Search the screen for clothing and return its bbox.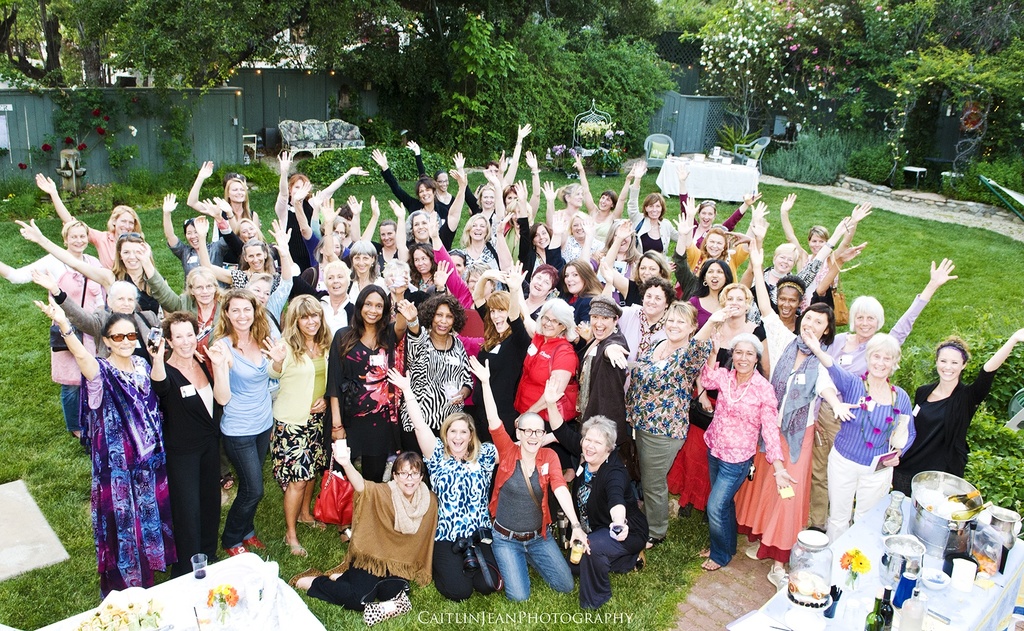
Found: {"left": 217, "top": 340, "right": 285, "bottom": 438}.
